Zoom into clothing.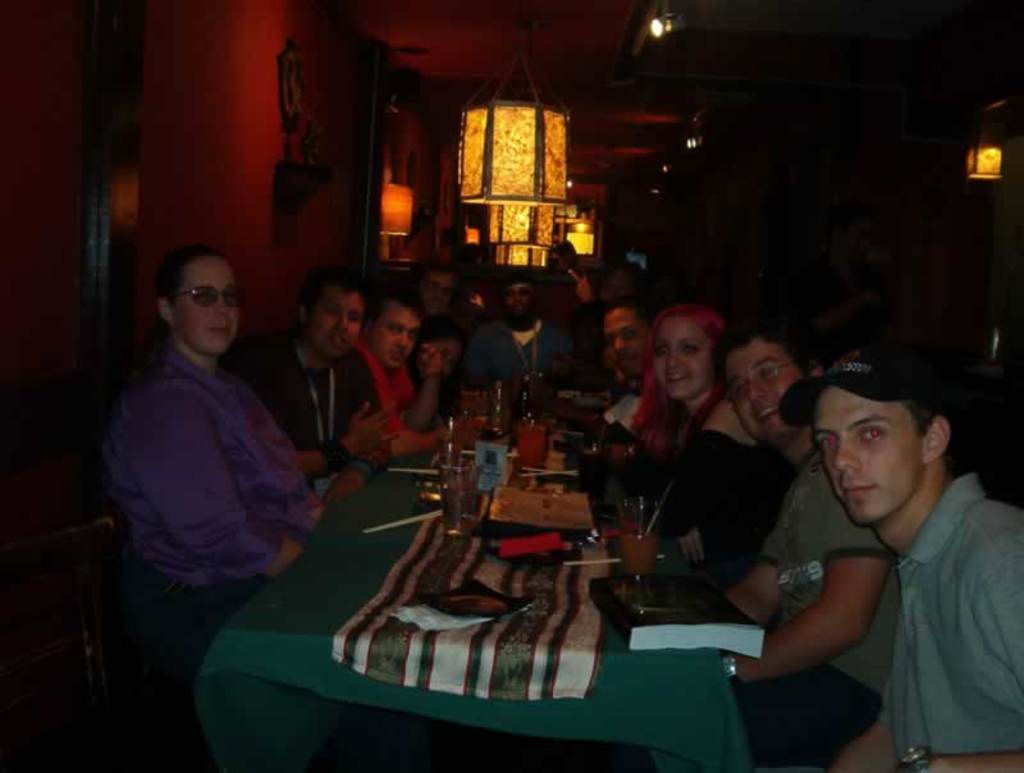
Zoom target: {"x1": 92, "y1": 284, "x2": 321, "y2": 658}.
